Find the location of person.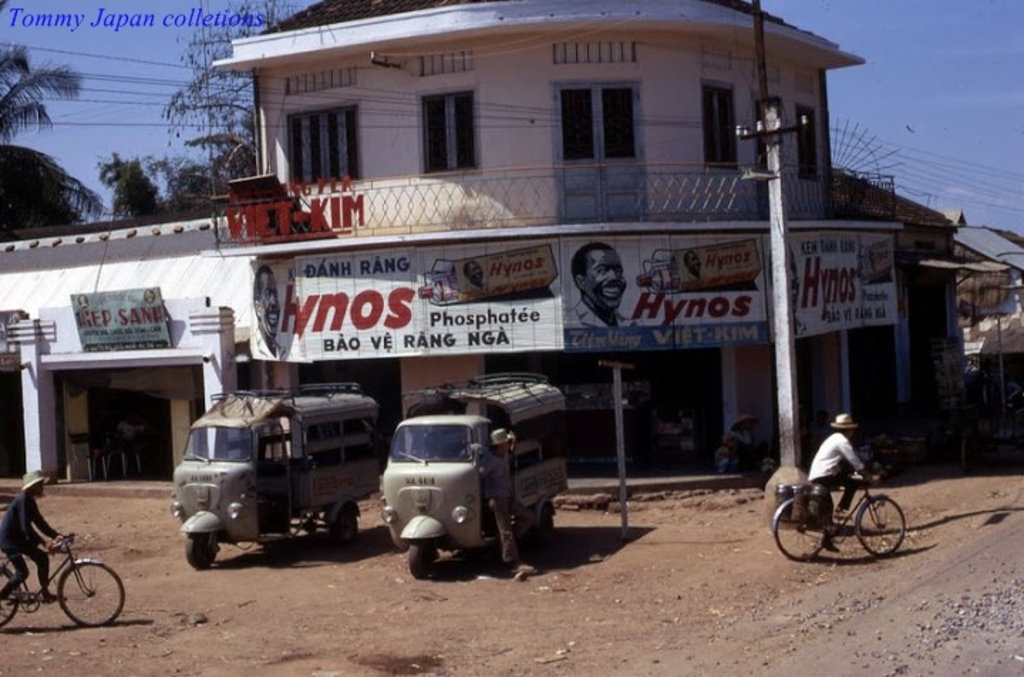
Location: 806, 417, 878, 548.
